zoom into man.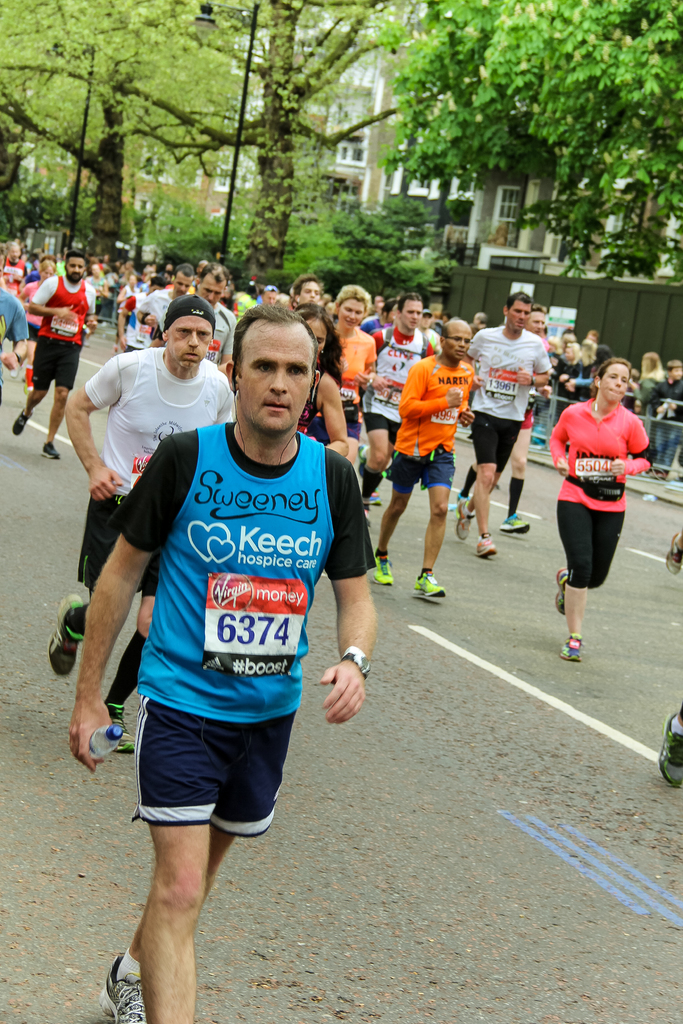
Zoom target: (x1=10, y1=250, x2=105, y2=461).
